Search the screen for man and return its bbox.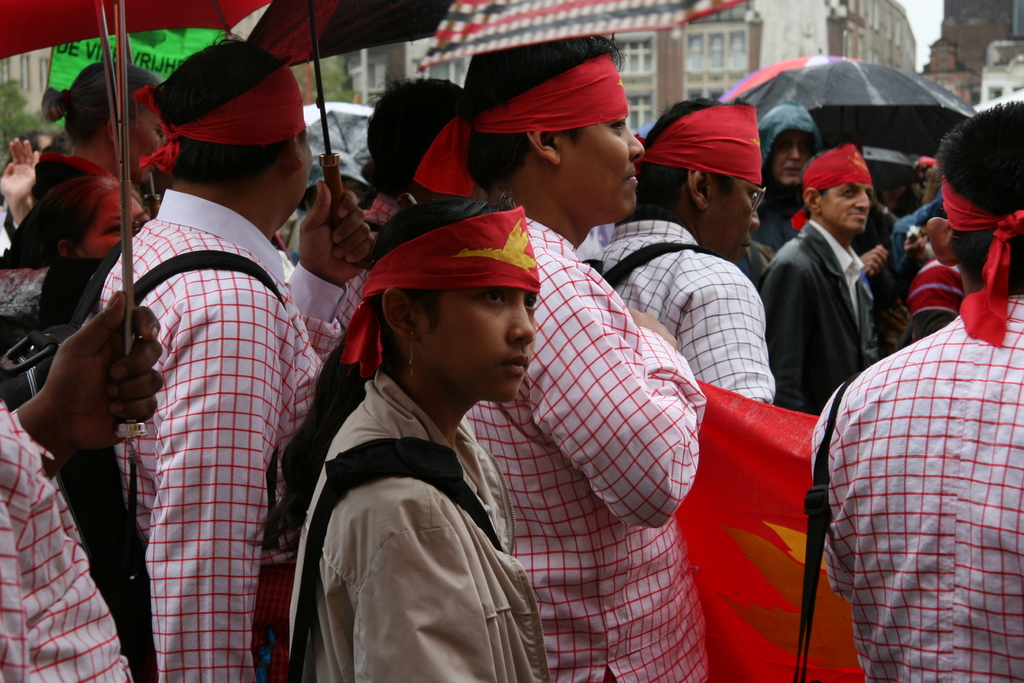
Found: <box>100,39,325,682</box>.
